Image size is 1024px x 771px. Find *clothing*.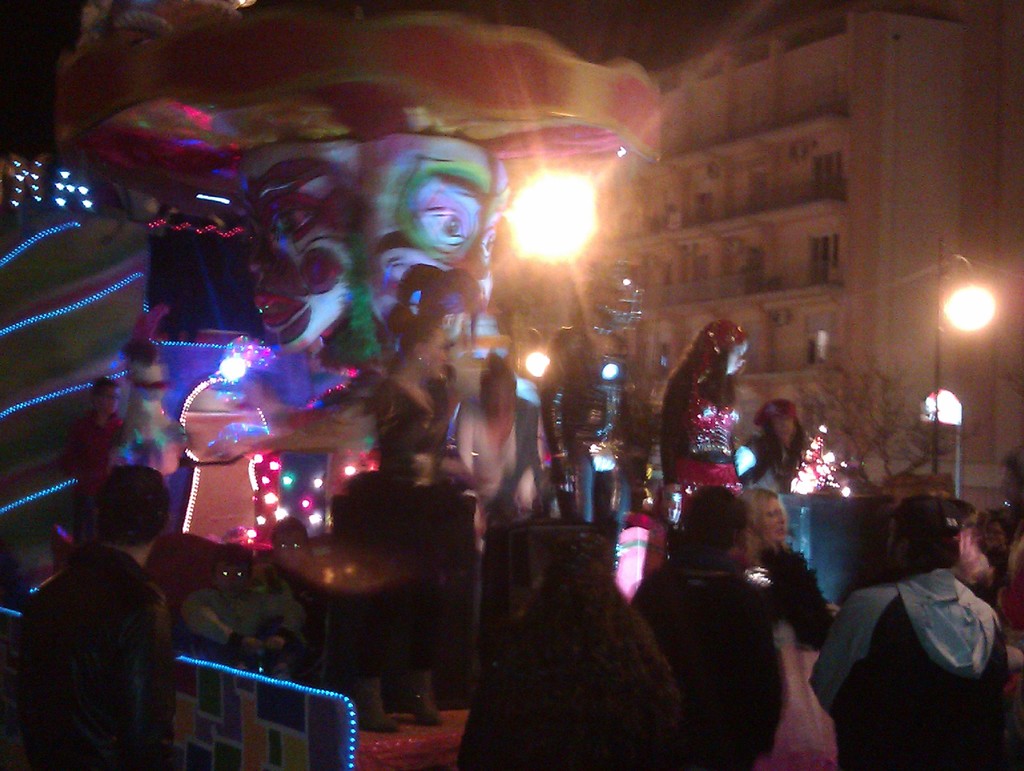
box(319, 361, 508, 580).
